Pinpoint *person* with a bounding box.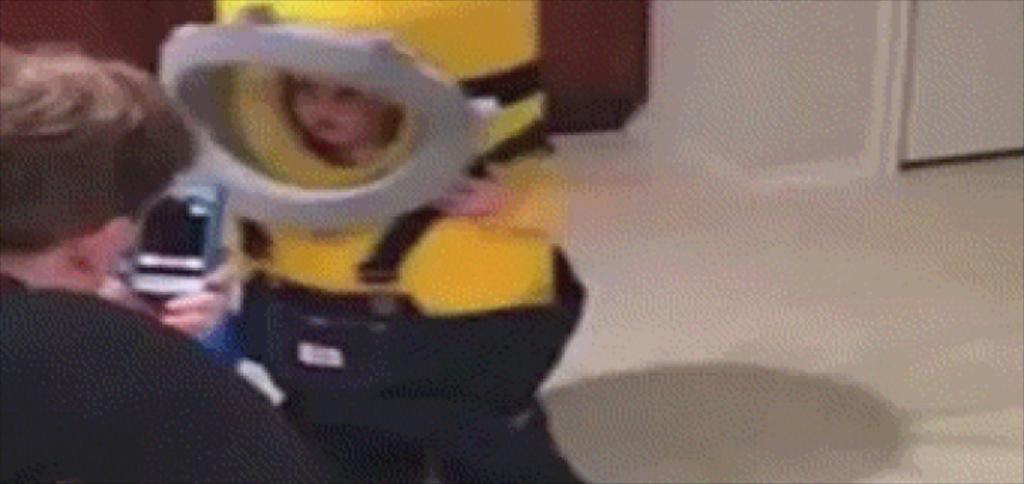
box=[0, 38, 336, 483].
